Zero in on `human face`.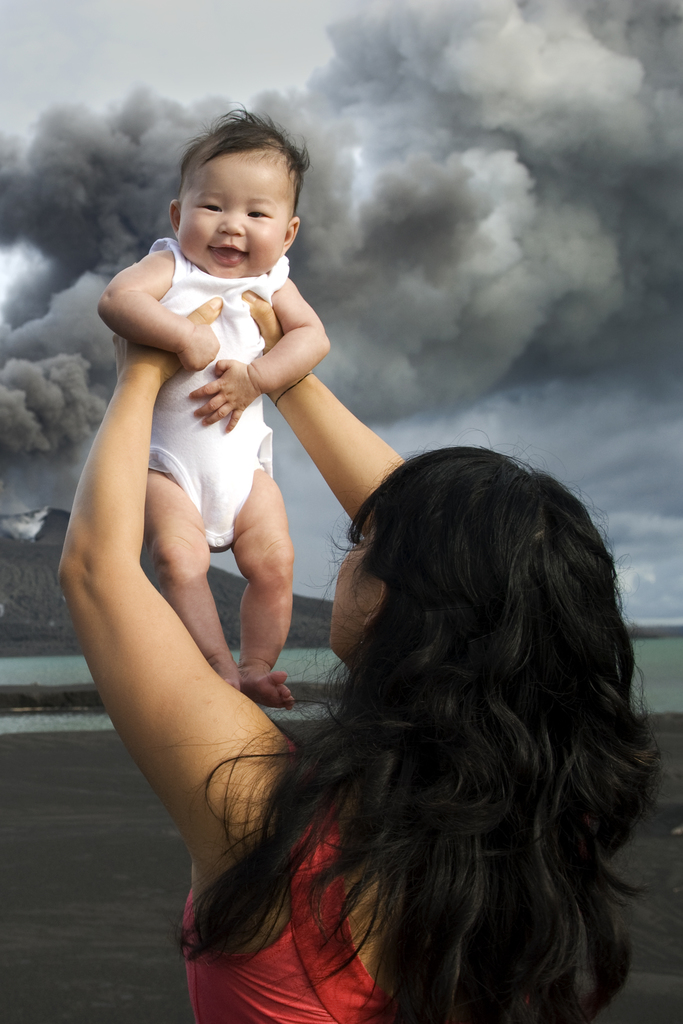
Zeroed in: bbox=(324, 520, 381, 648).
